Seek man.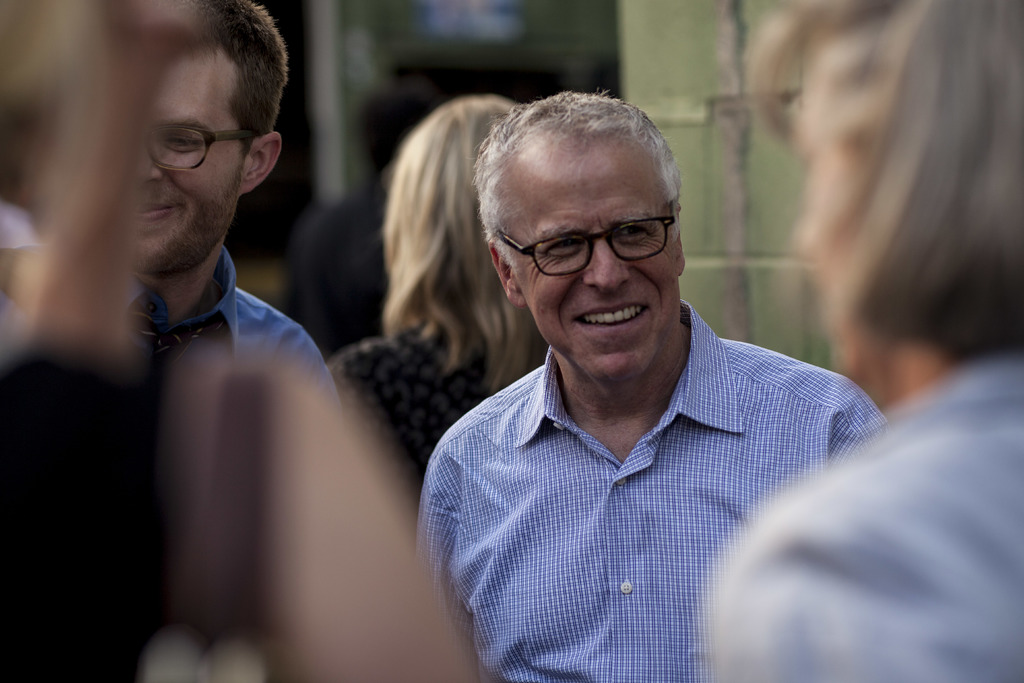
<region>138, 0, 345, 422</region>.
